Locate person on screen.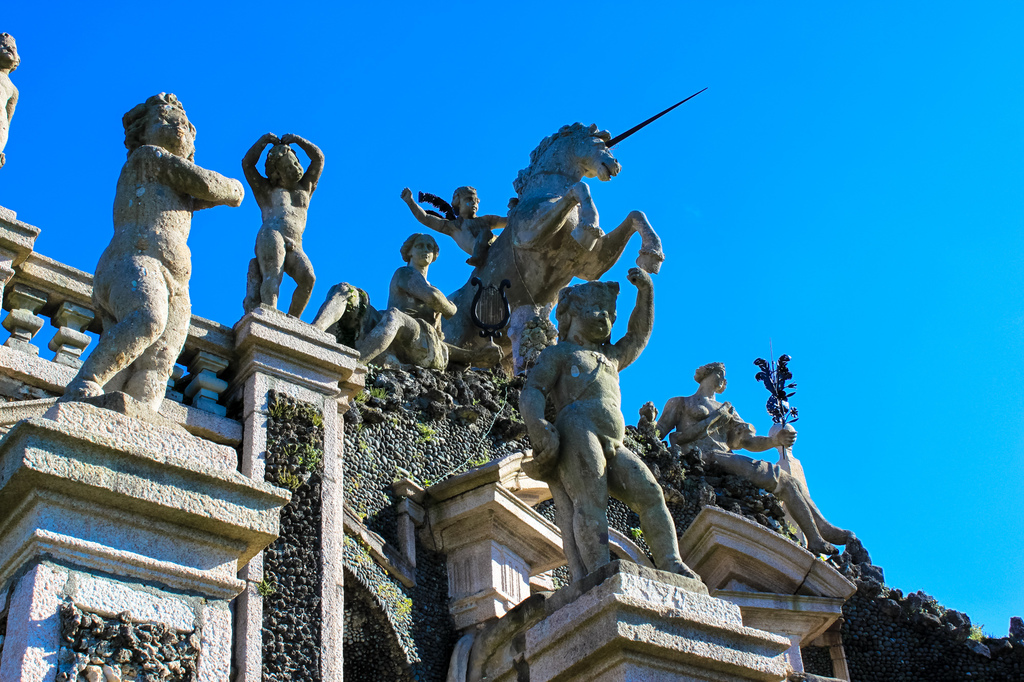
On screen at 0 33 24 159.
